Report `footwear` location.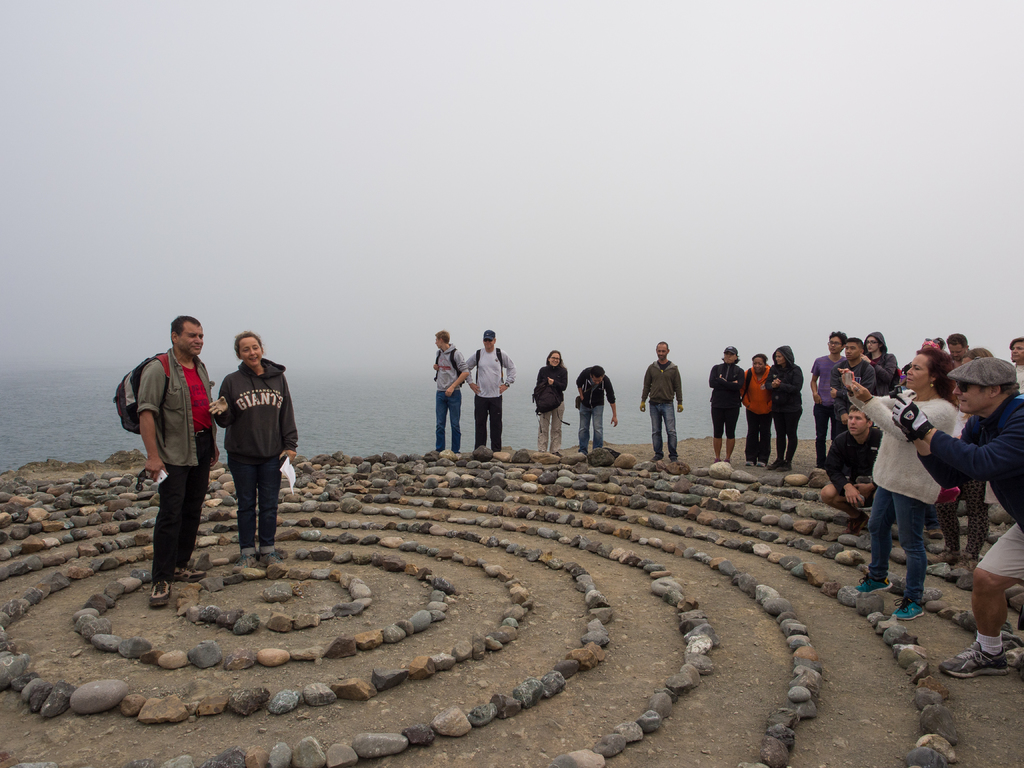
Report: crop(855, 572, 892, 591).
